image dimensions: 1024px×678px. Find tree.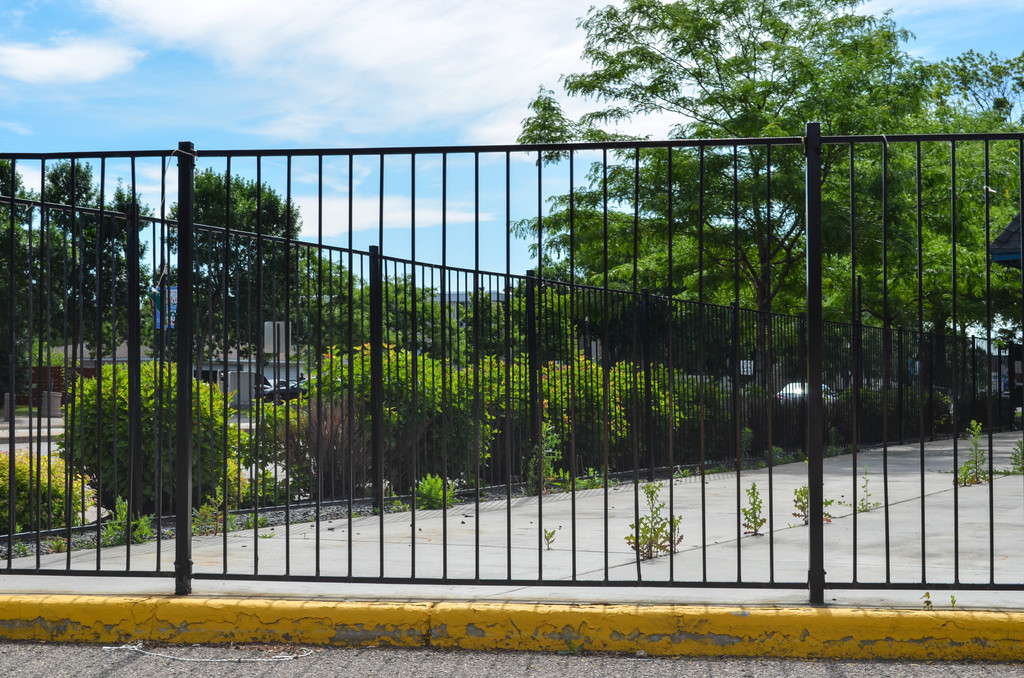
[x1=0, y1=218, x2=49, y2=402].
